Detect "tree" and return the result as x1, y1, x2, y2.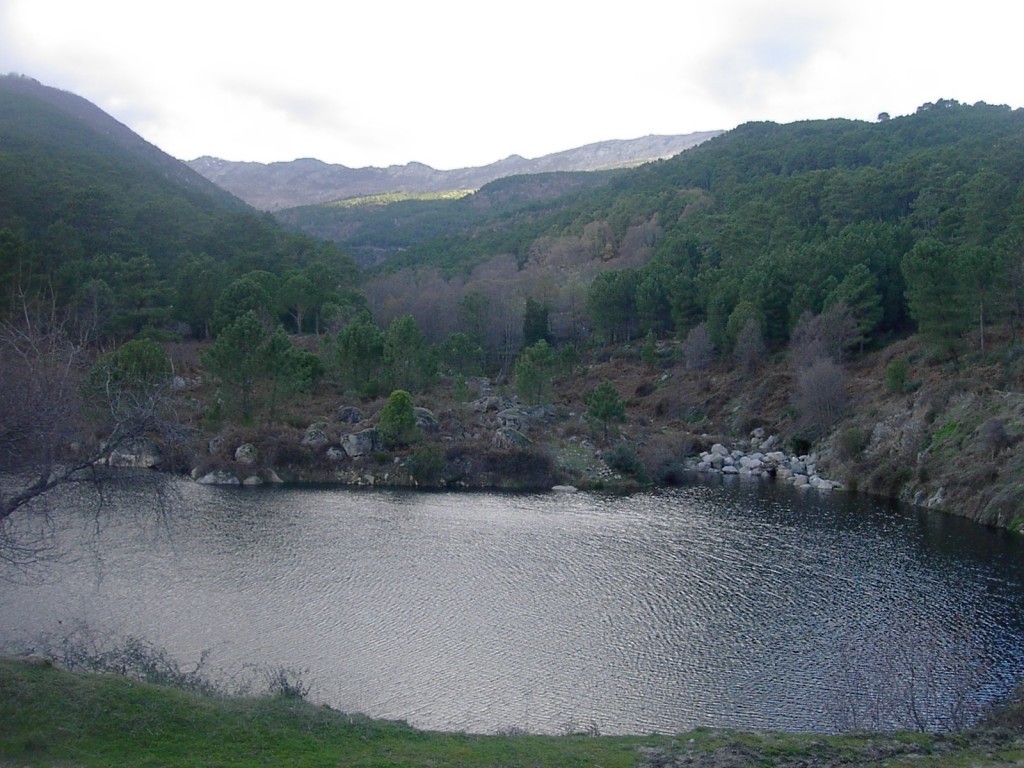
520, 294, 555, 343.
